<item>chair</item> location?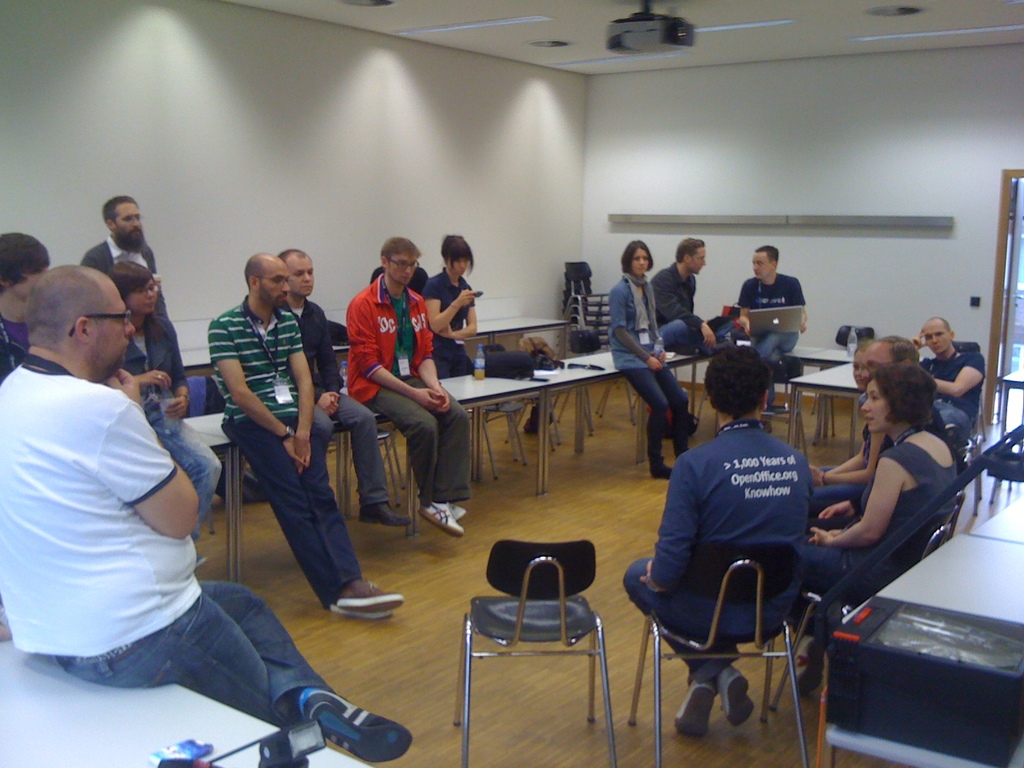
628:541:824:767
